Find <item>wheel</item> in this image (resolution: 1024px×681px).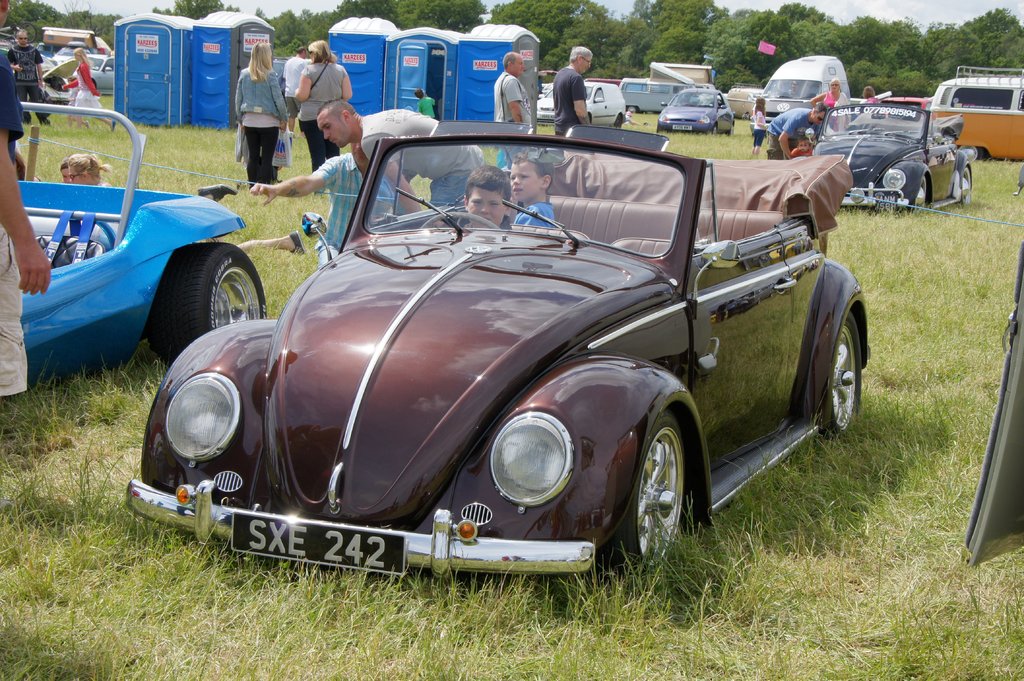
{"left": 959, "top": 168, "right": 973, "bottom": 205}.
